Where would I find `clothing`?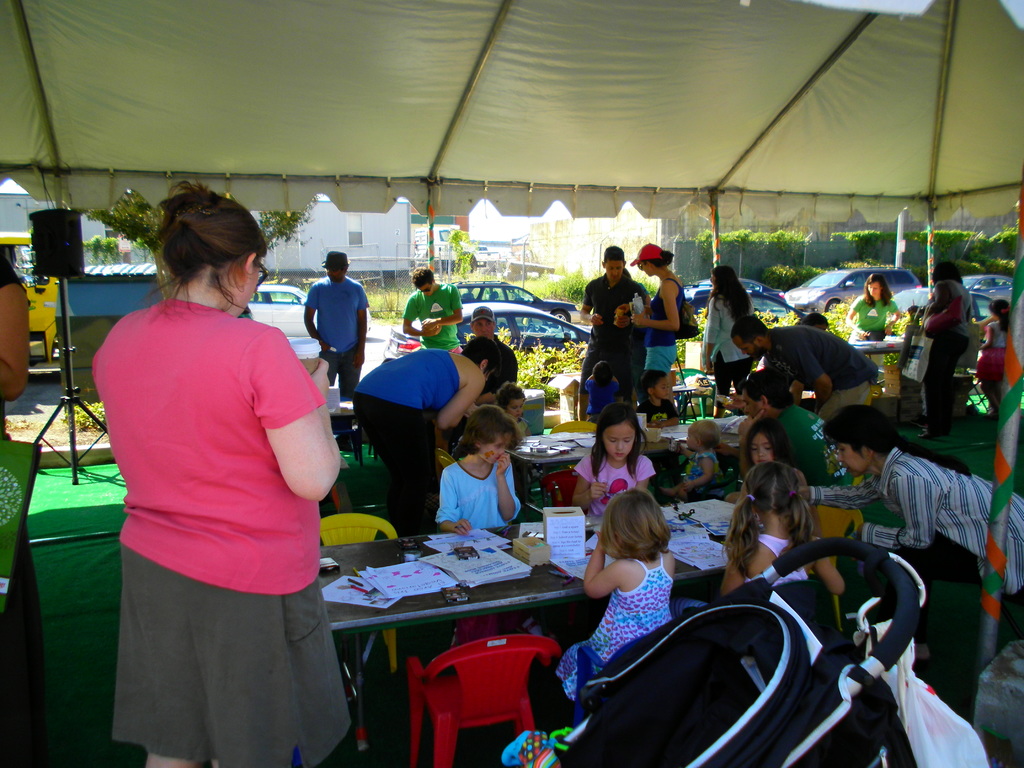
At (x1=0, y1=254, x2=51, y2=767).
